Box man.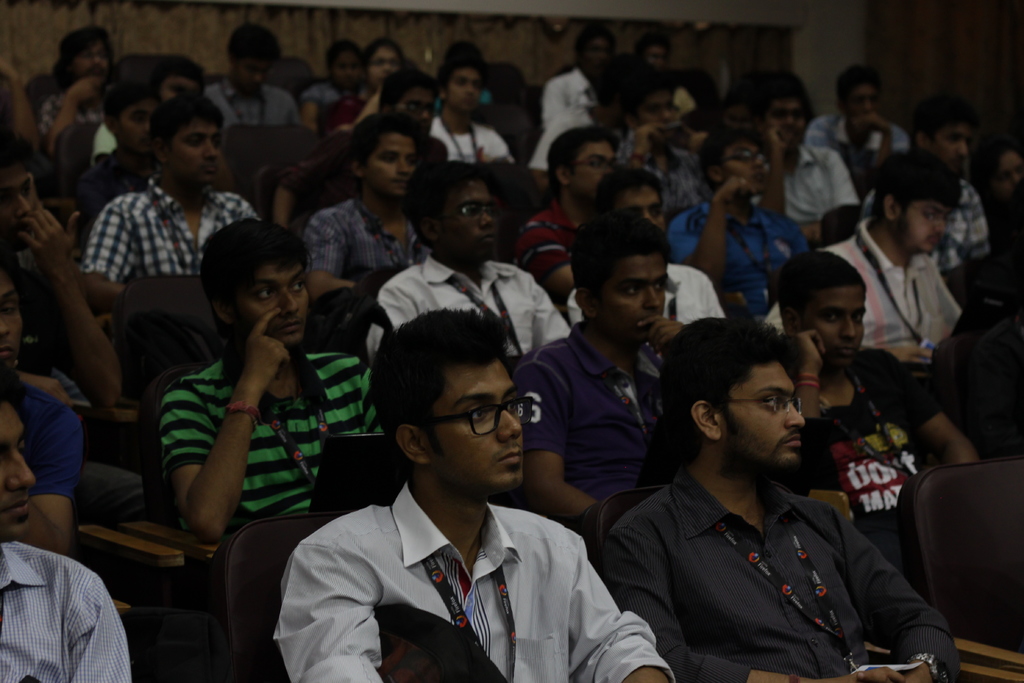
select_region(568, 174, 728, 333).
